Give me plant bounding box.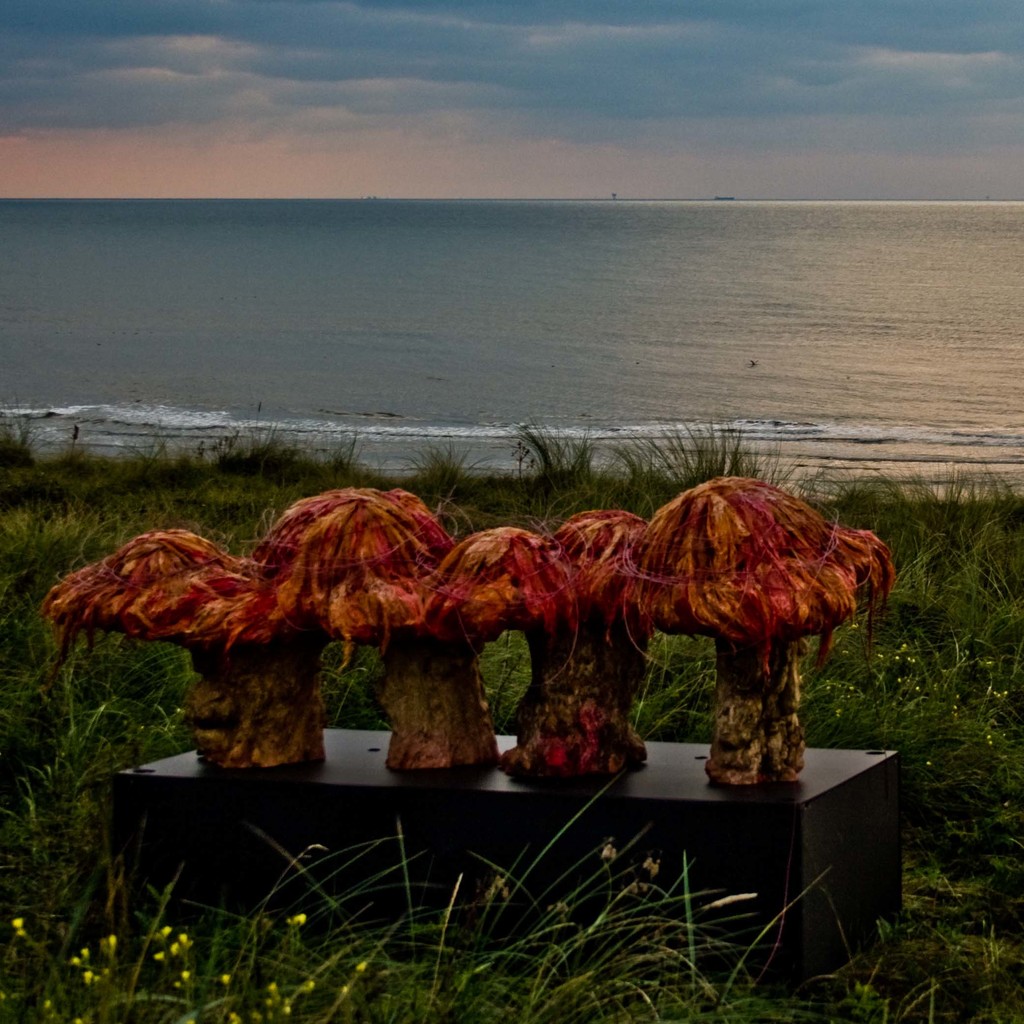
region(16, 465, 316, 682).
